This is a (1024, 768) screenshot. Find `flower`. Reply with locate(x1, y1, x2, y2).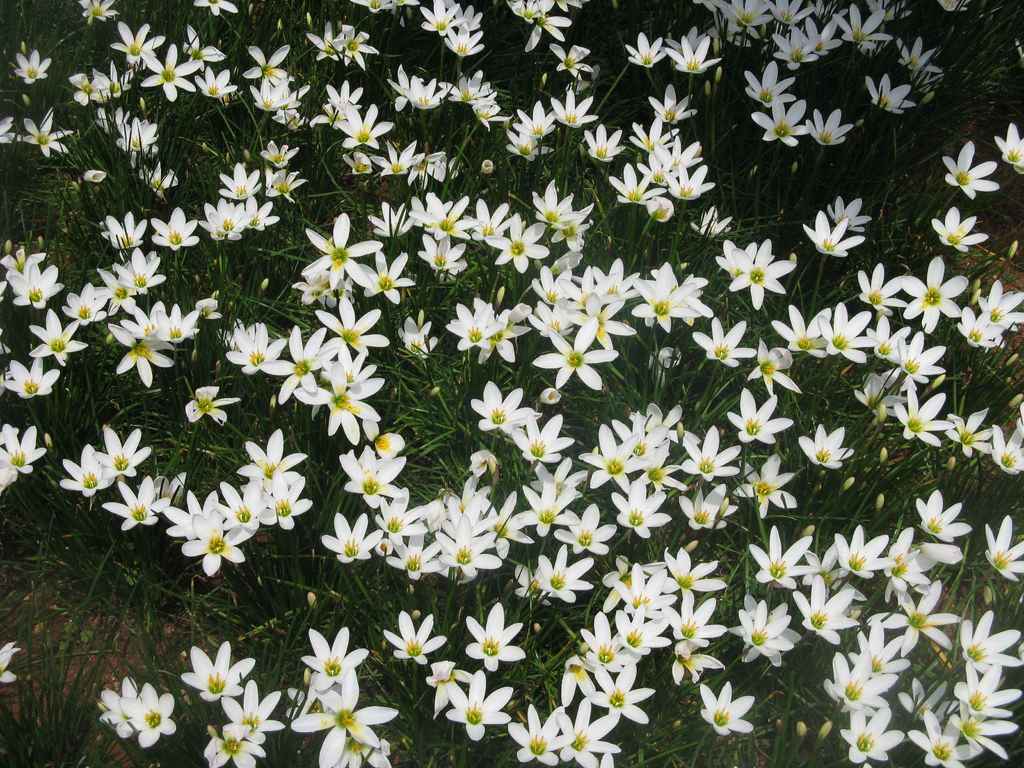
locate(586, 659, 655, 727).
